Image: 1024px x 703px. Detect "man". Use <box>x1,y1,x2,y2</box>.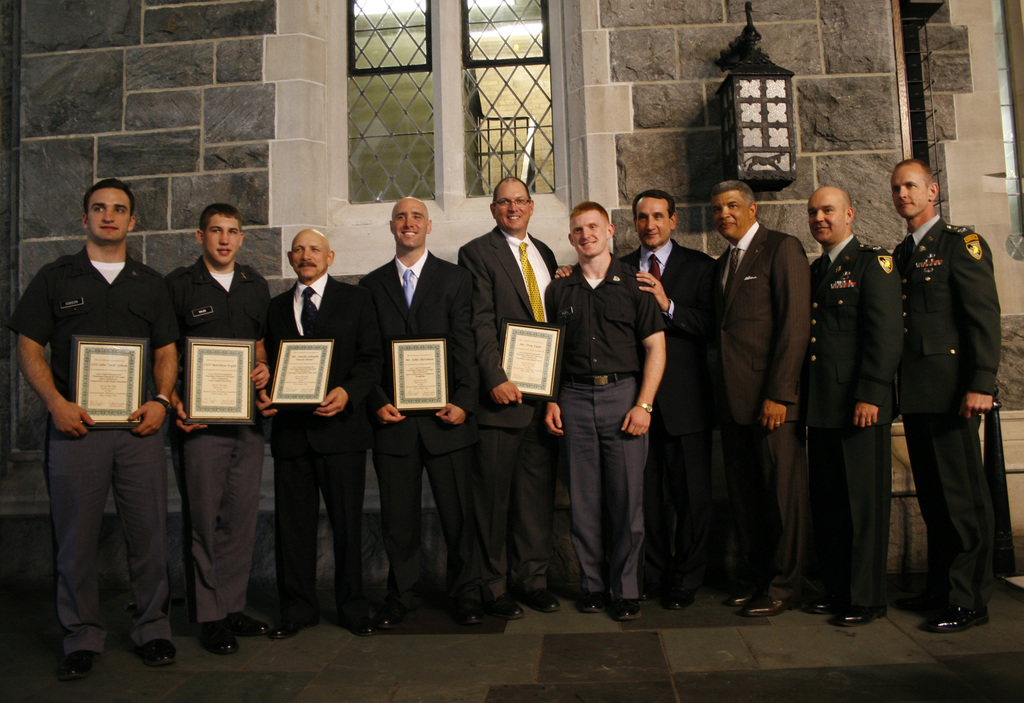
<box>169,194,278,664</box>.
